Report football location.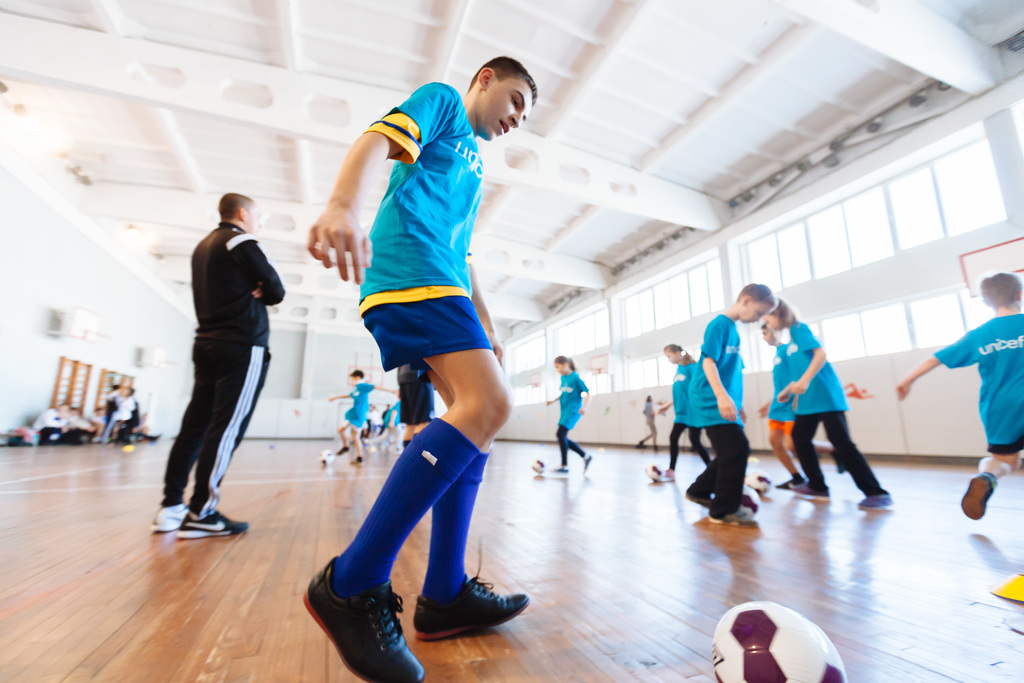
Report: region(733, 486, 762, 524).
